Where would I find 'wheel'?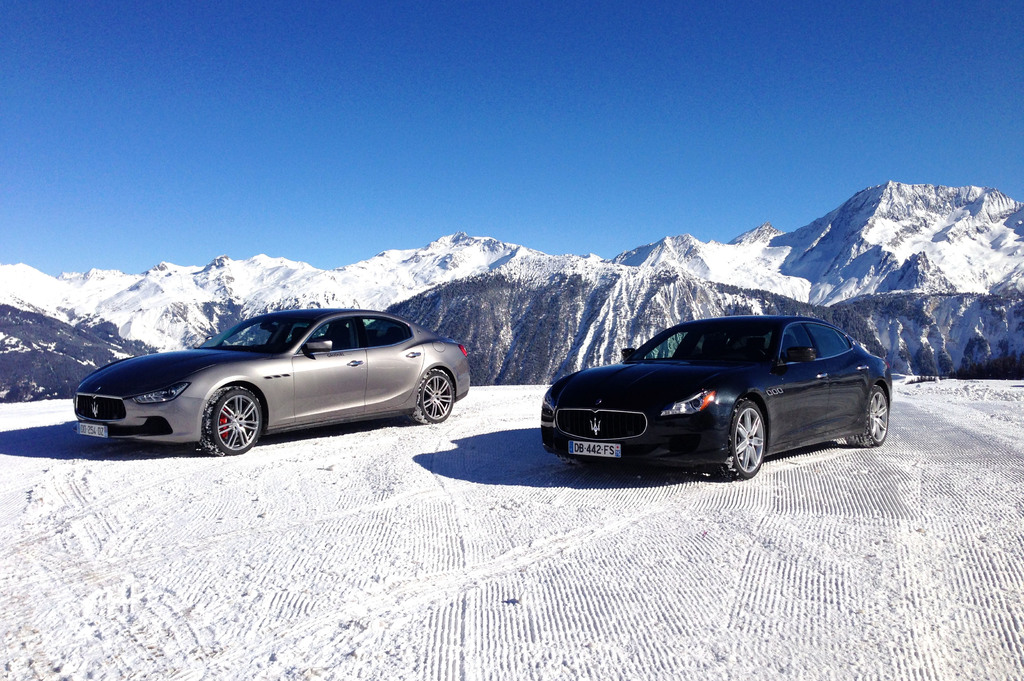
At l=721, t=405, r=764, b=479.
